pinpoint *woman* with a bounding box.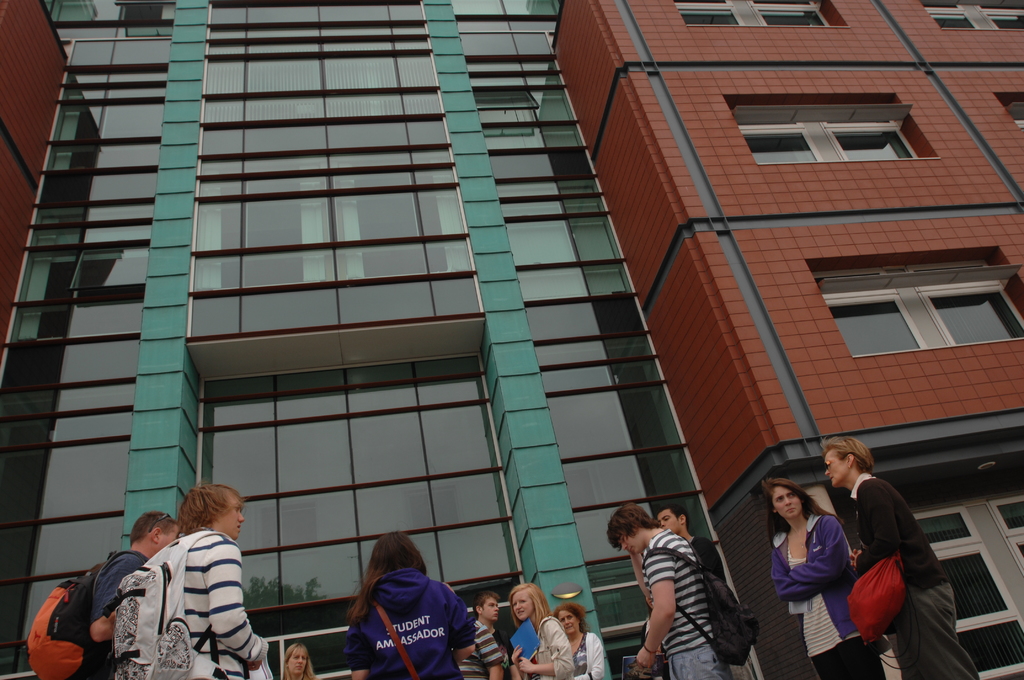
(554, 603, 602, 679).
